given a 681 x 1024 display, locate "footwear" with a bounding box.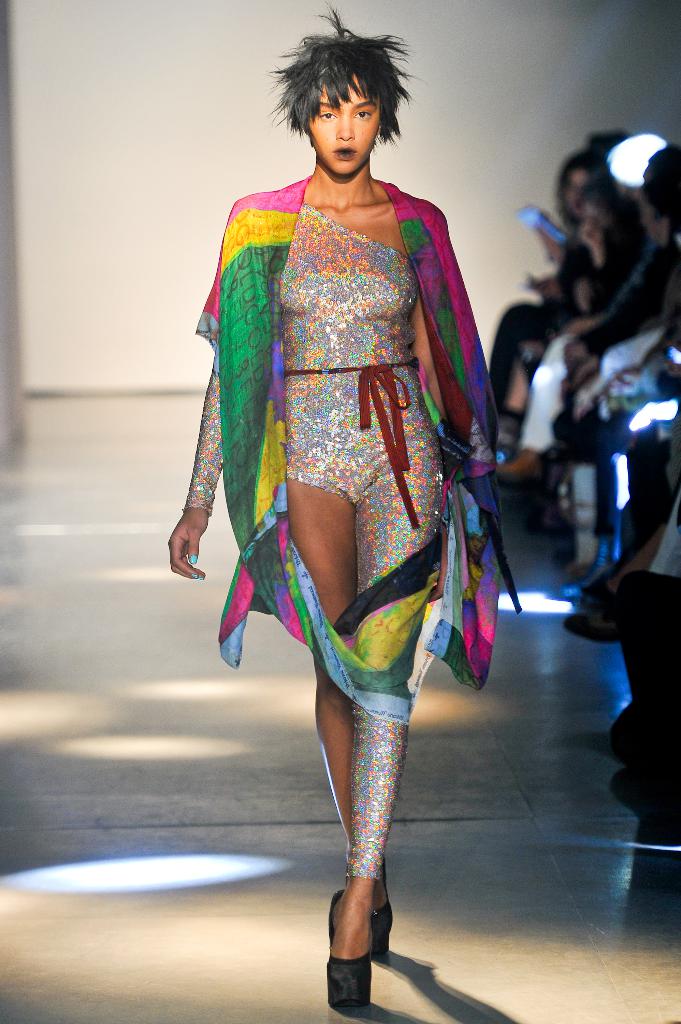
Located: left=326, top=880, right=374, bottom=1009.
